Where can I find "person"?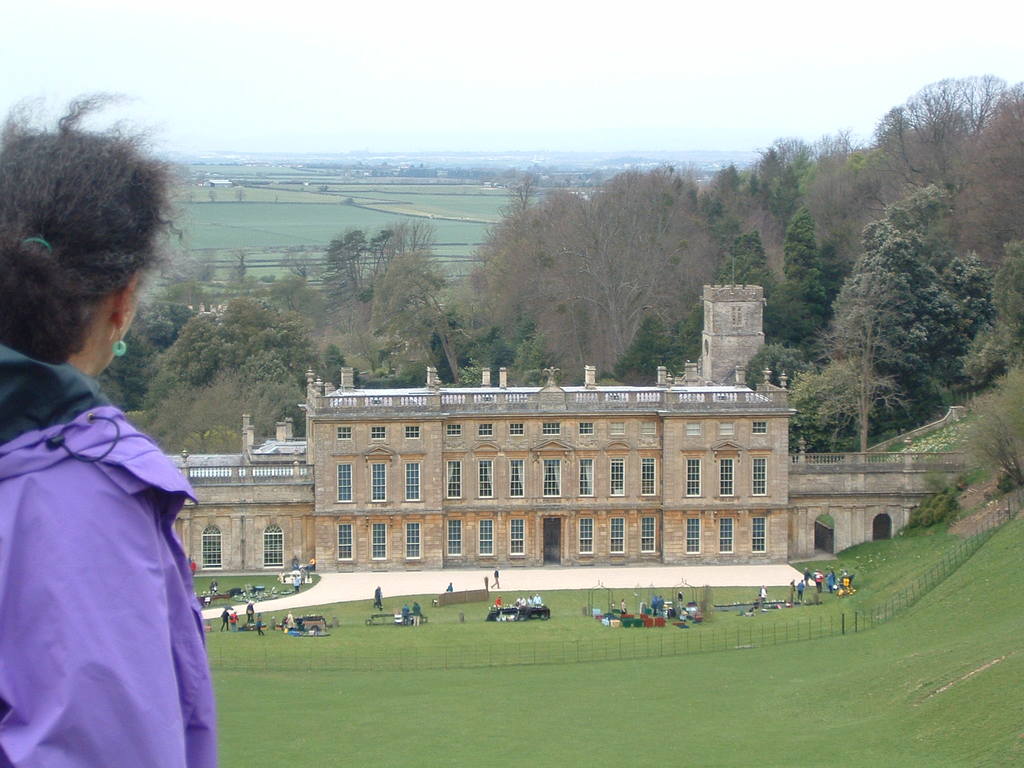
You can find it at pyautogui.locateOnScreen(219, 608, 231, 632).
